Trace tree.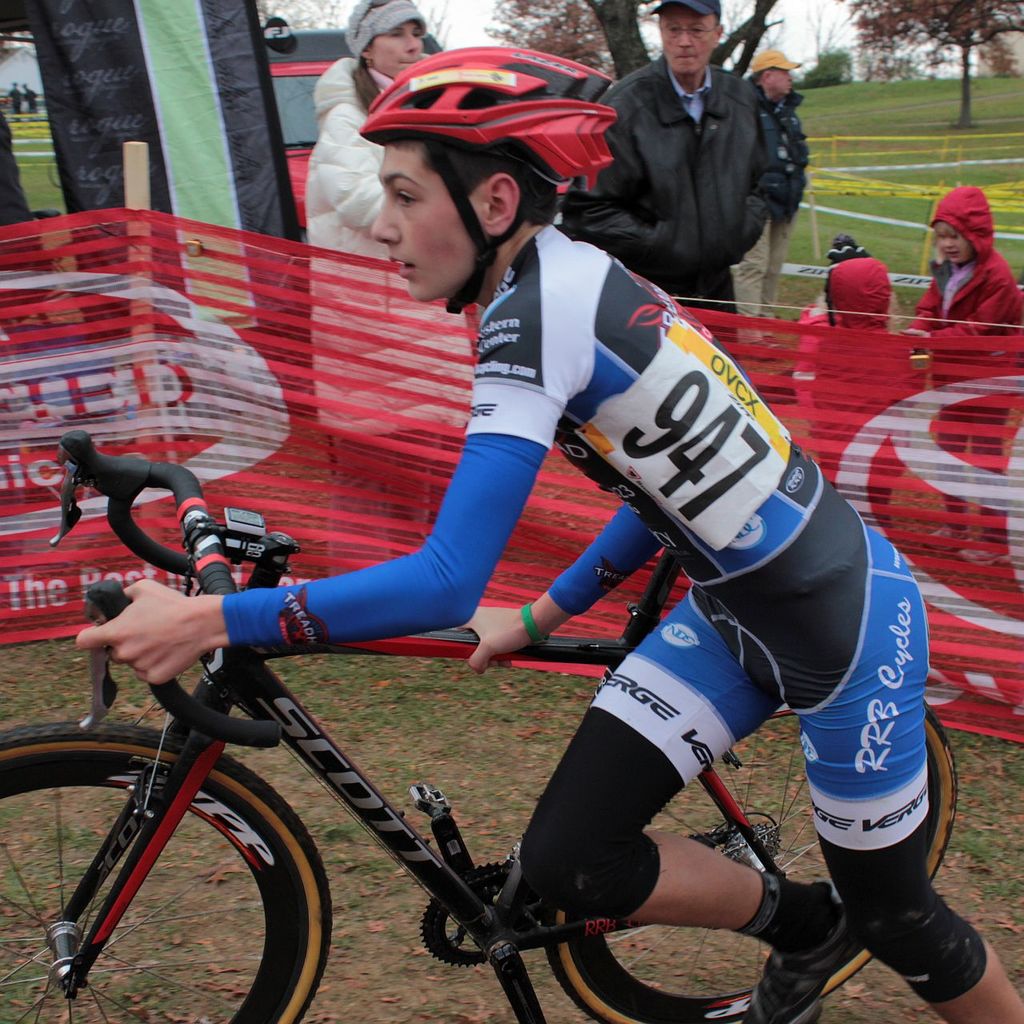
Traced to 412,0,450,70.
